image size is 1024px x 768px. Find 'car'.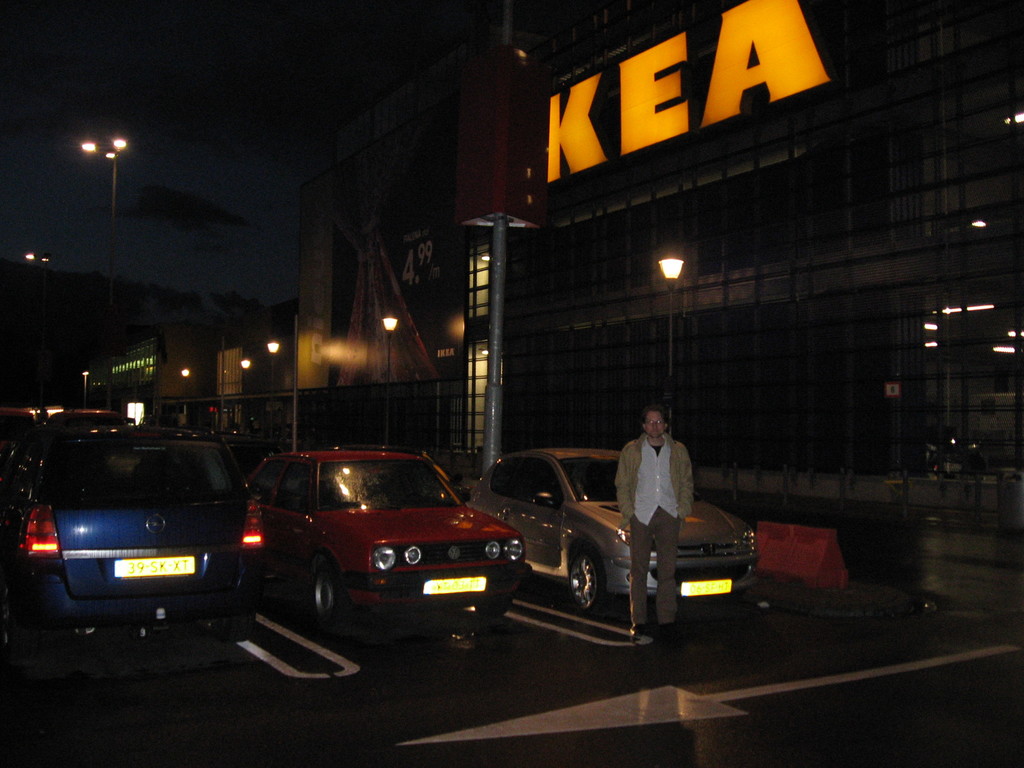
[483, 431, 758, 615].
